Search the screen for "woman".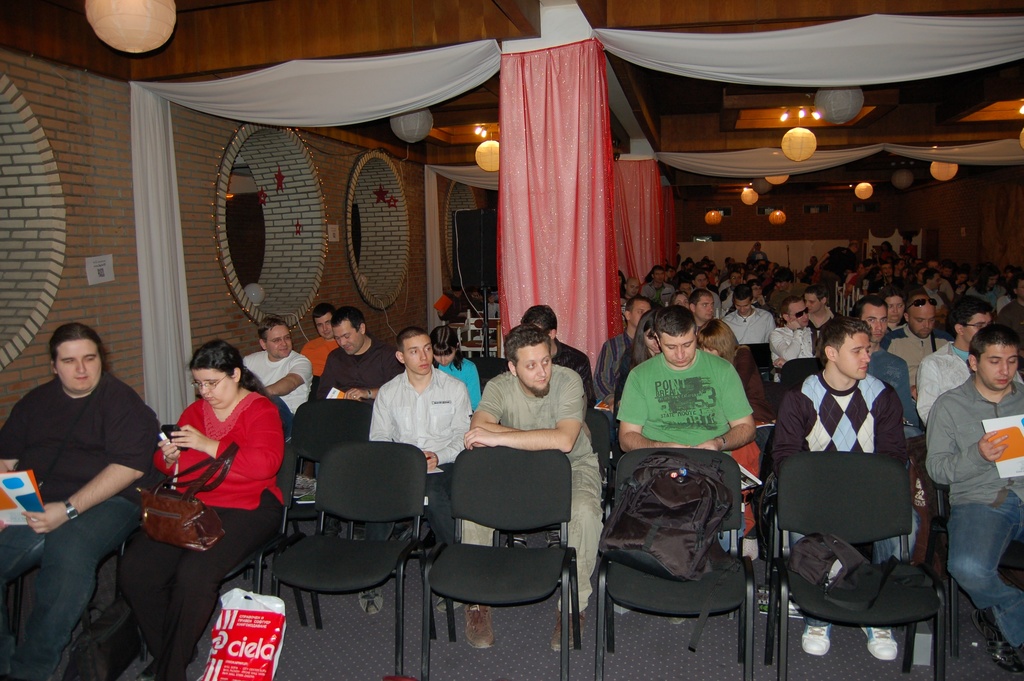
Found at bbox(913, 265, 926, 286).
